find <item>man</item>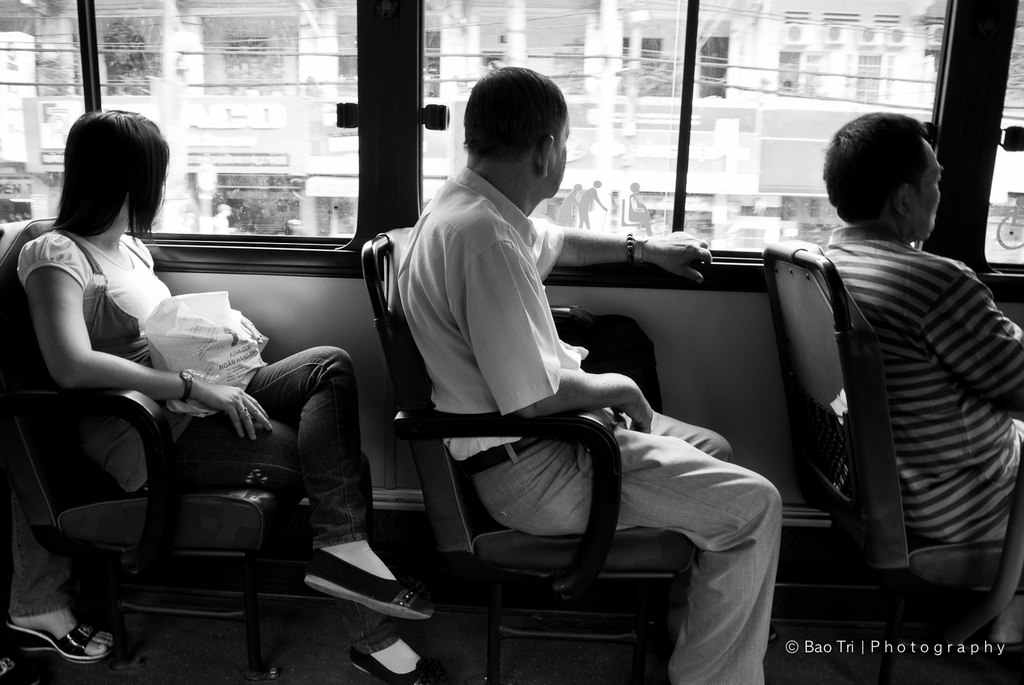
select_region(372, 92, 751, 667)
